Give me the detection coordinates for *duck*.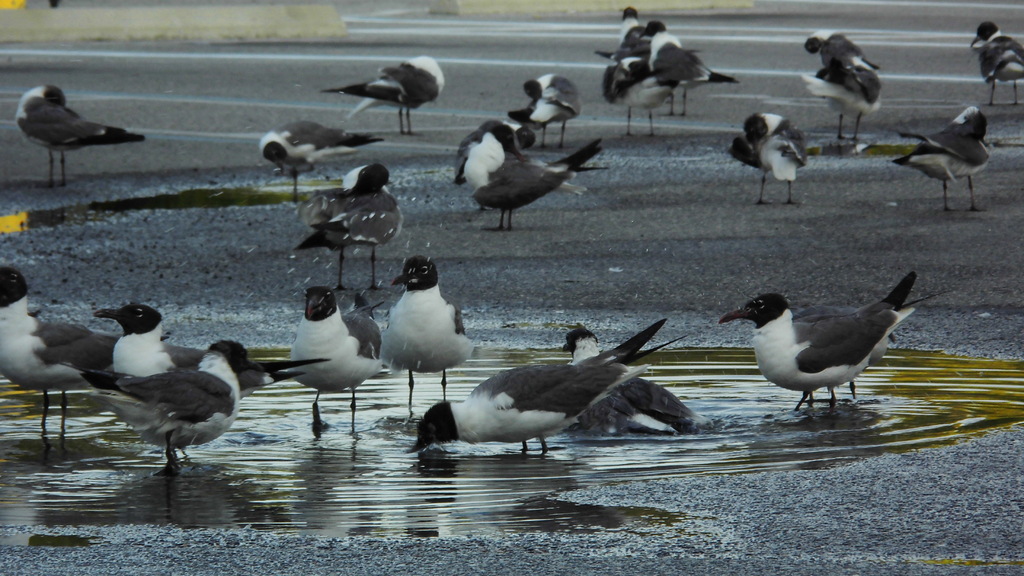
[970, 14, 1021, 108].
